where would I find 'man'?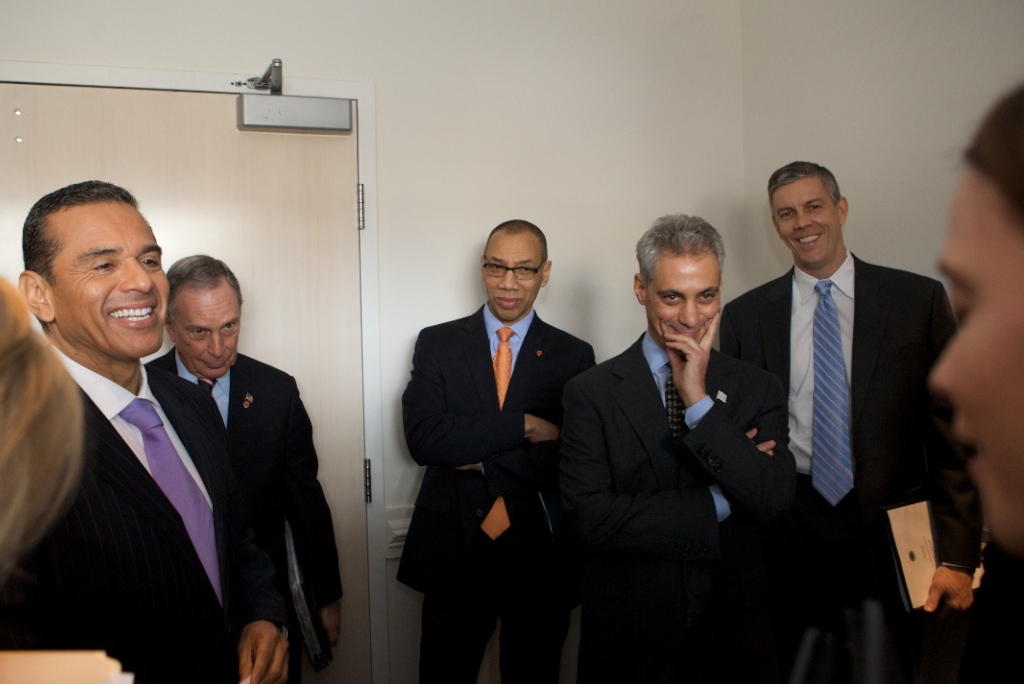
At bbox(557, 208, 800, 683).
